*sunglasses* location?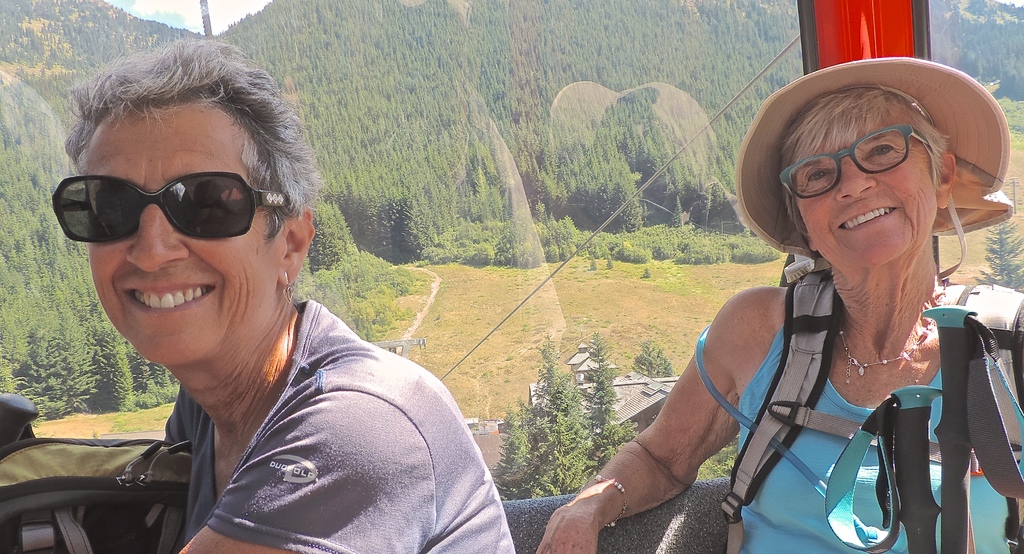
<region>50, 170, 285, 242</region>
